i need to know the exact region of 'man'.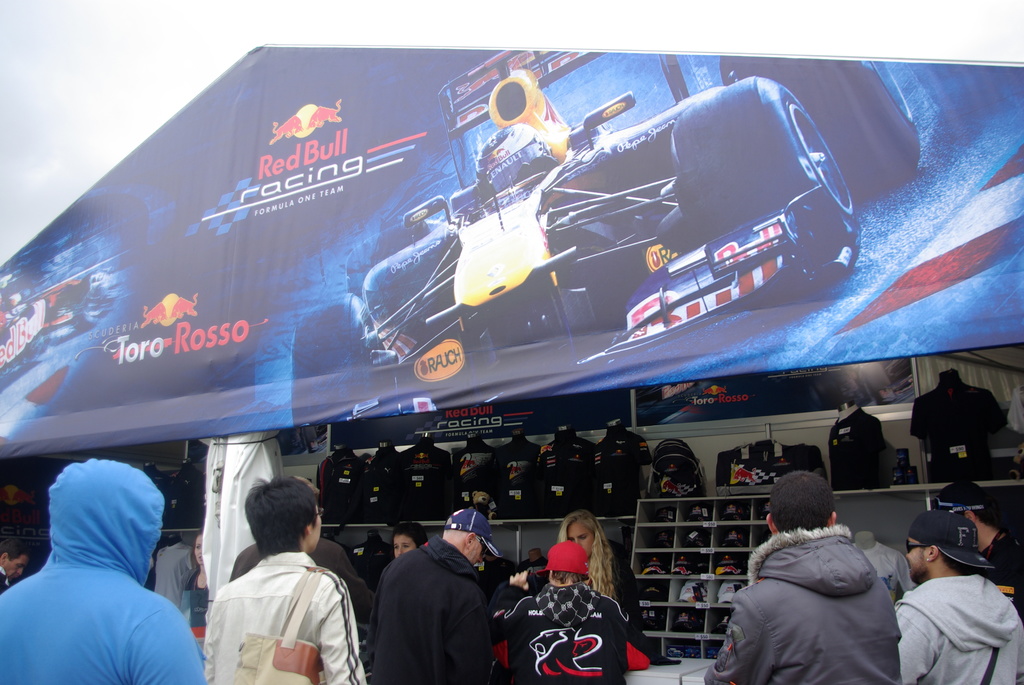
Region: <bbox>937, 476, 1023, 618</bbox>.
